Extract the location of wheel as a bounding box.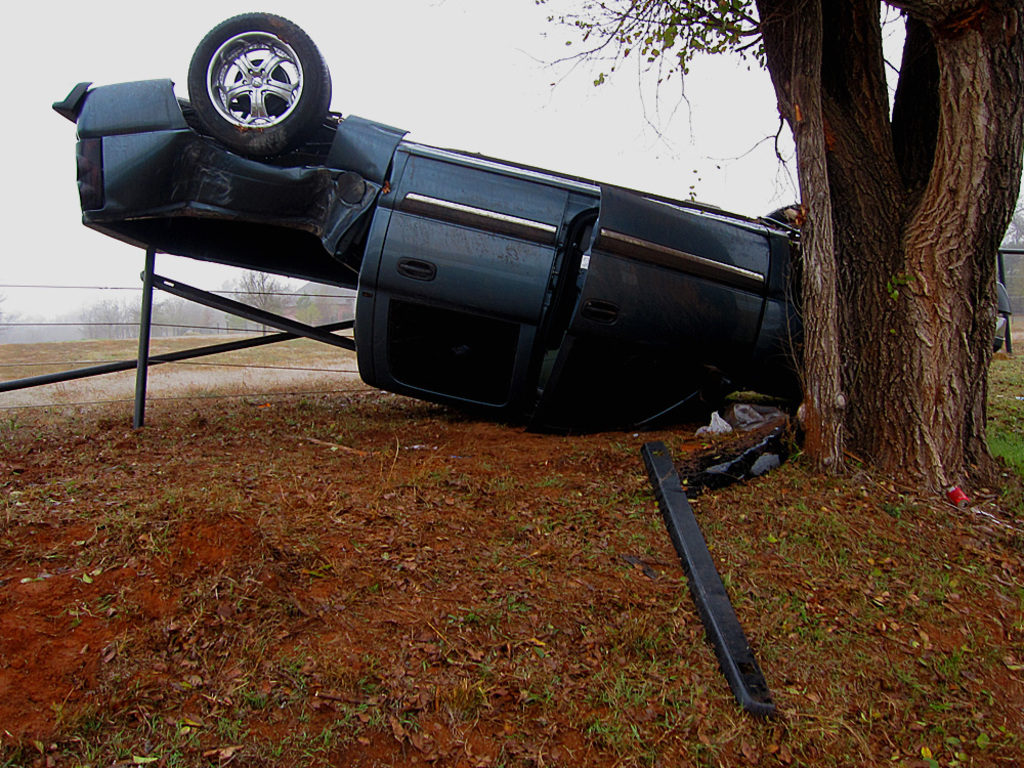
166, 22, 326, 139.
